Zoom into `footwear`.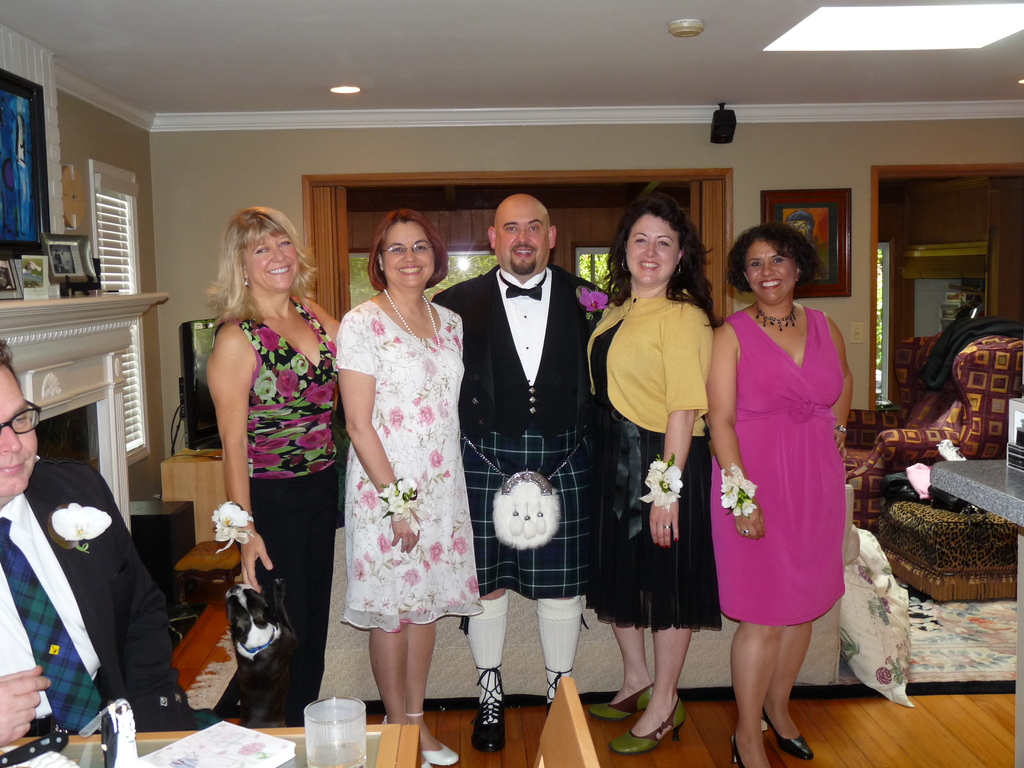
Zoom target: Rect(545, 666, 575, 716).
